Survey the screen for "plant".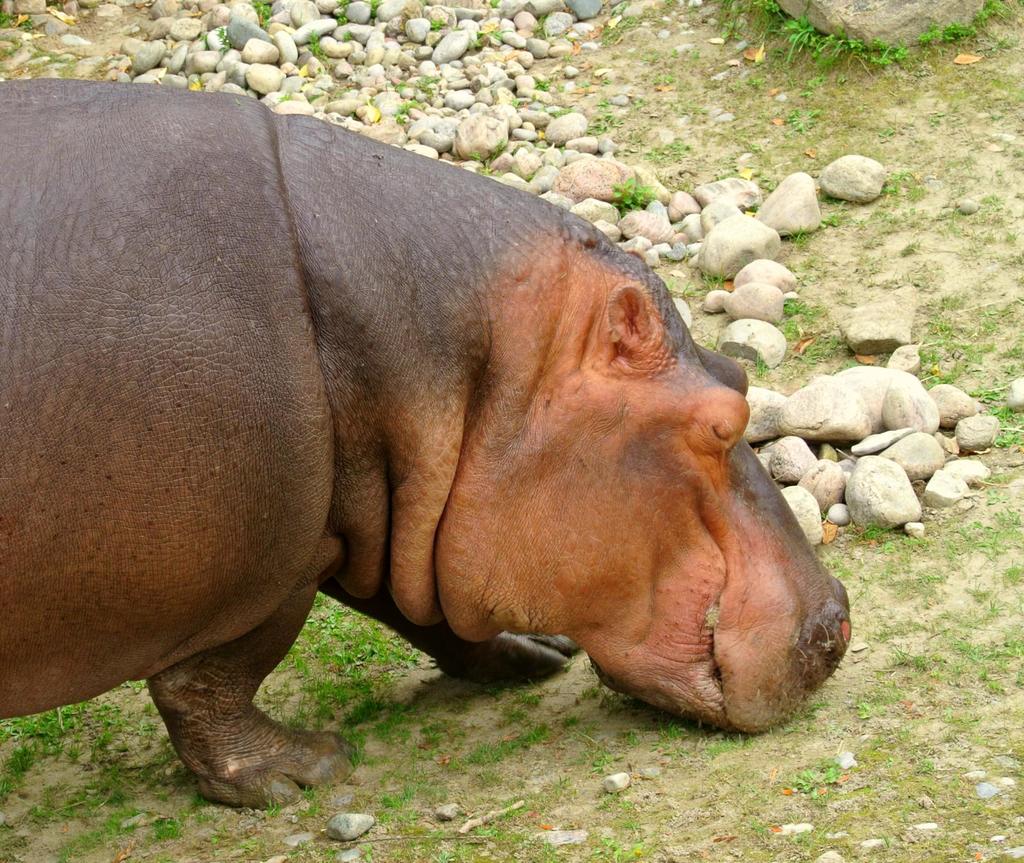
Survey found: [left=469, top=27, right=485, bottom=49].
